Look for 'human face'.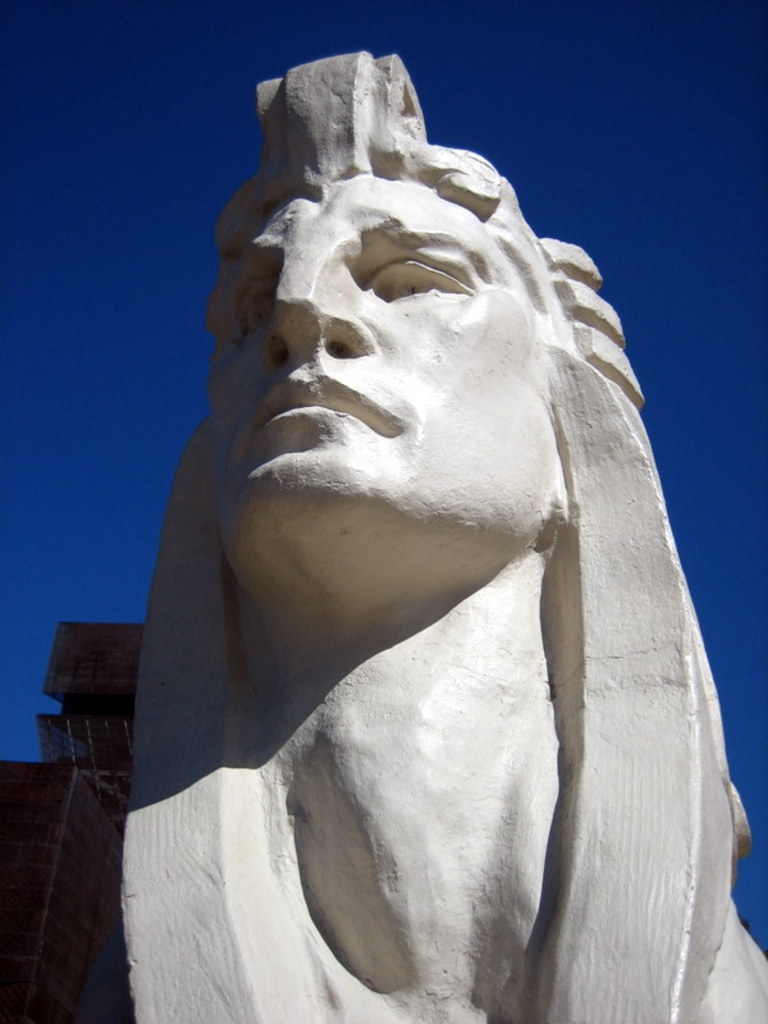
Found: (left=209, top=188, right=559, bottom=566).
